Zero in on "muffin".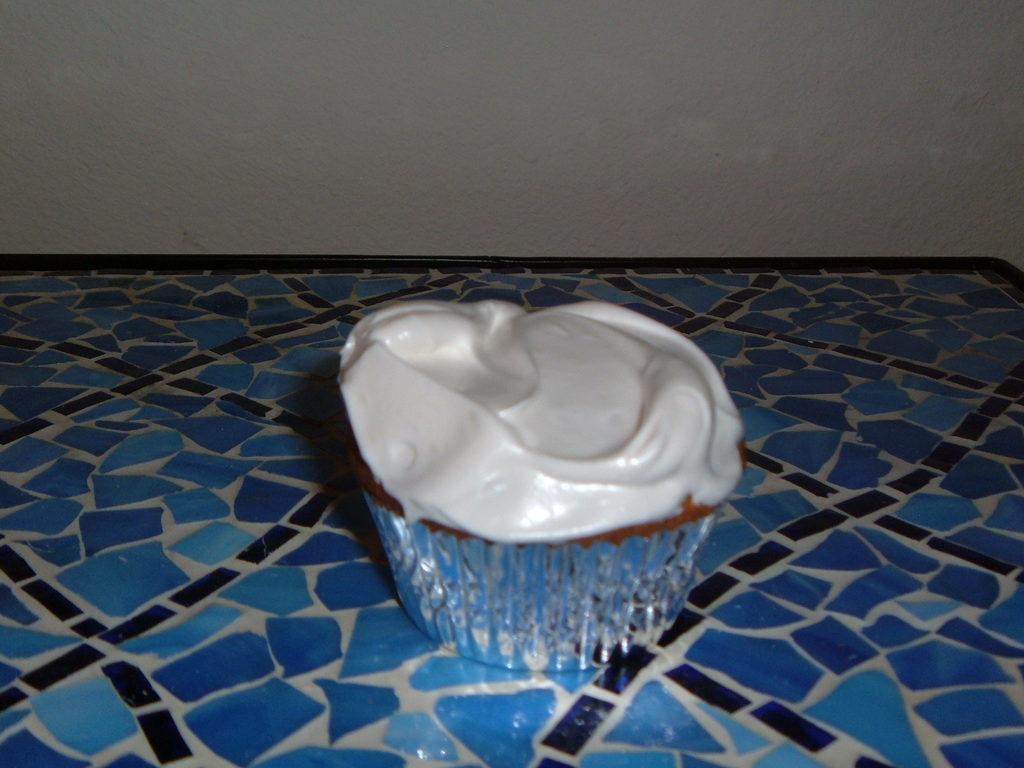
Zeroed in: box=[332, 287, 743, 669].
